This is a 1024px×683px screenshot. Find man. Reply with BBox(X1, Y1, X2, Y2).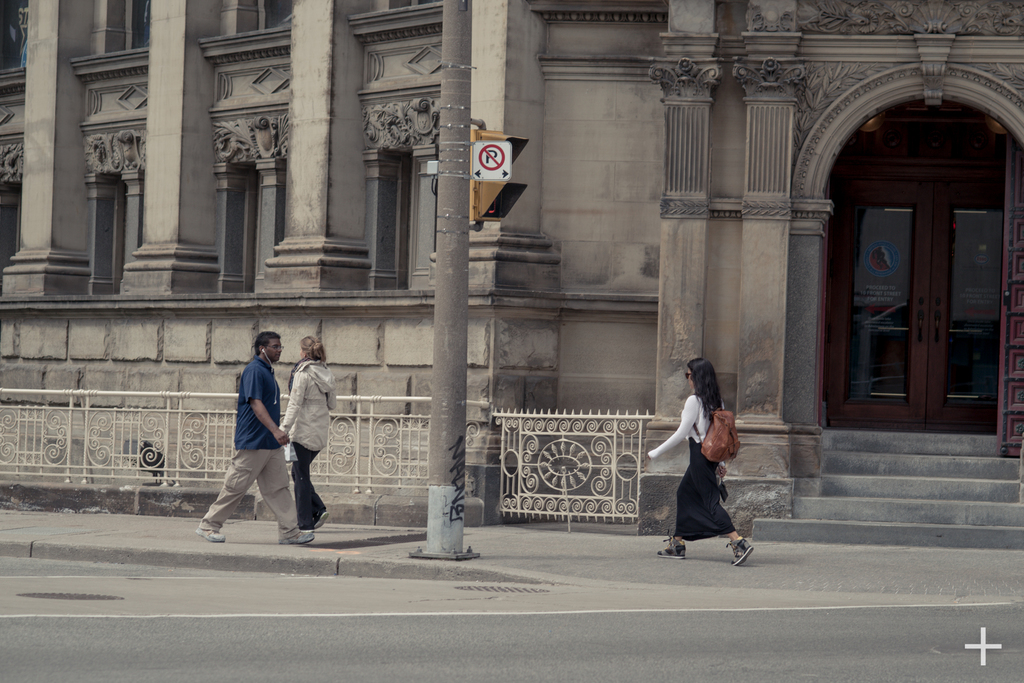
BBox(203, 320, 325, 547).
